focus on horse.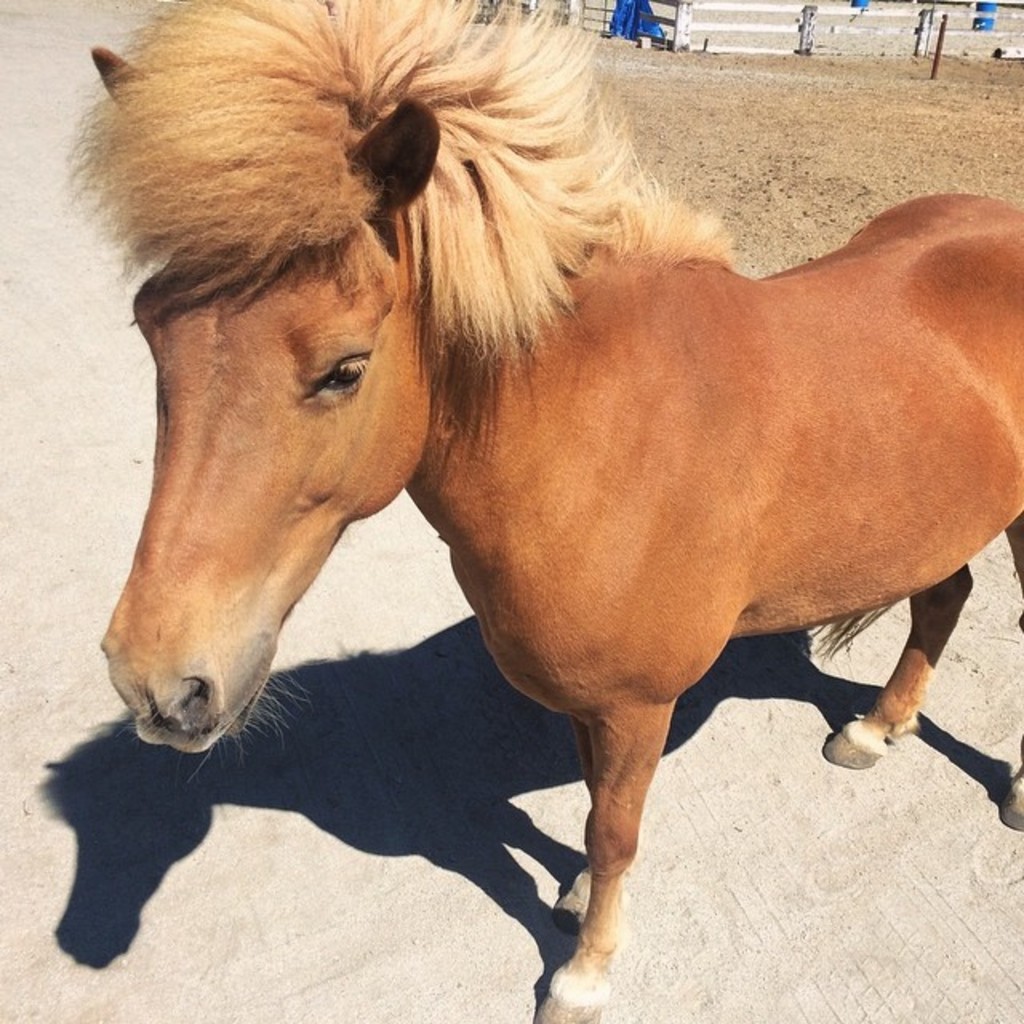
Focused at (left=64, top=3, right=1022, bottom=1022).
